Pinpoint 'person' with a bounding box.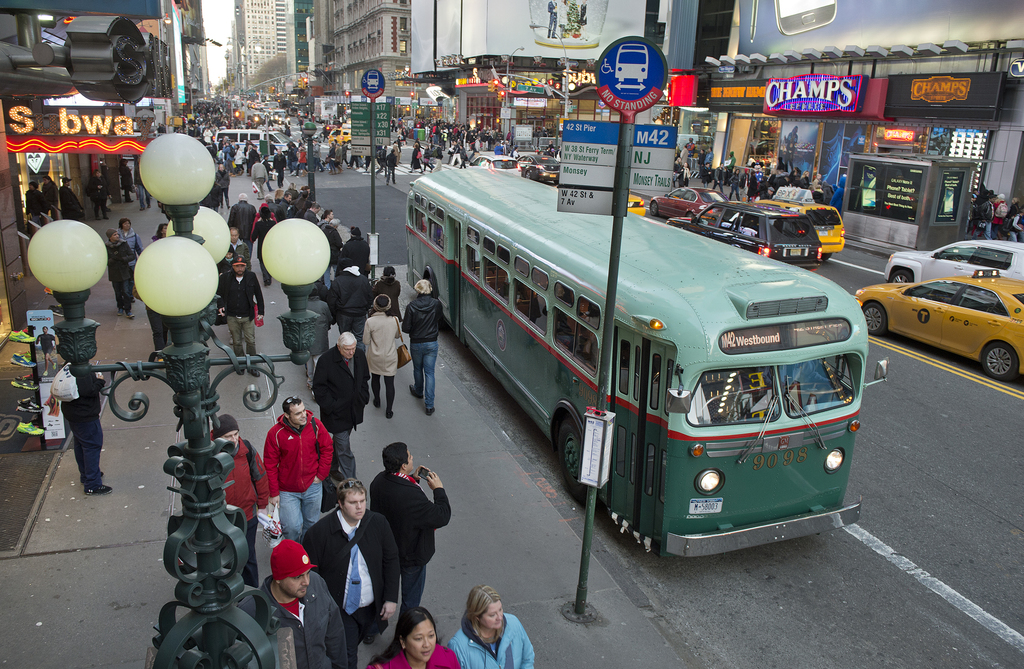
[left=229, top=227, right=250, bottom=272].
